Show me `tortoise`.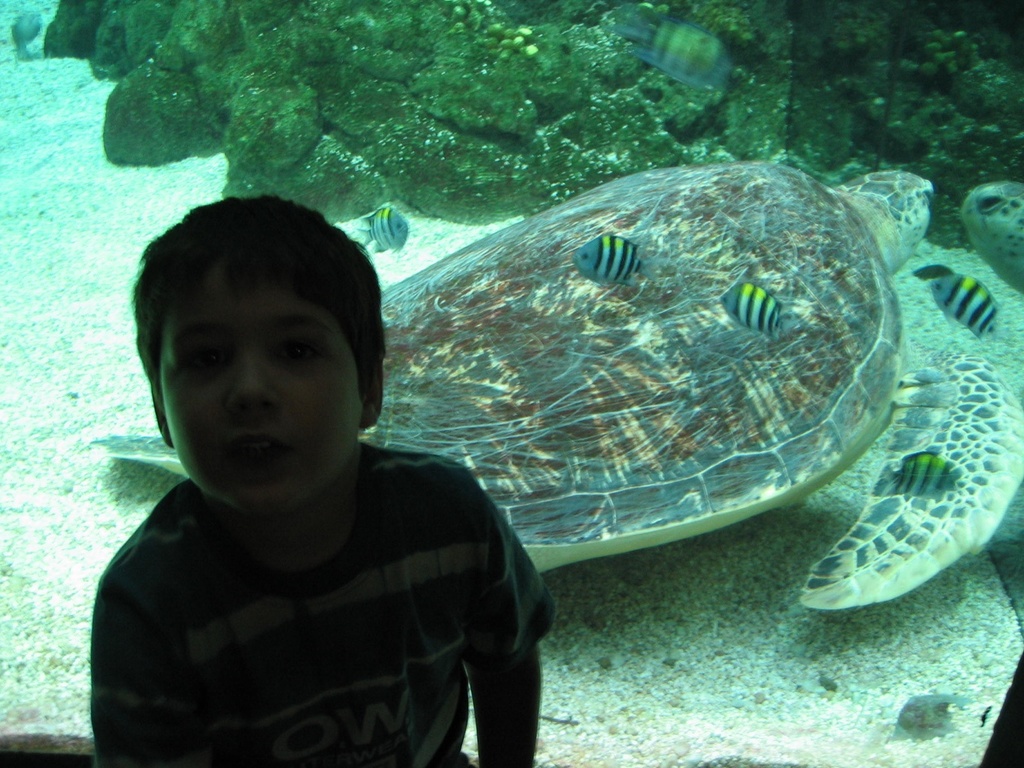
`tortoise` is here: crop(962, 176, 1023, 292).
